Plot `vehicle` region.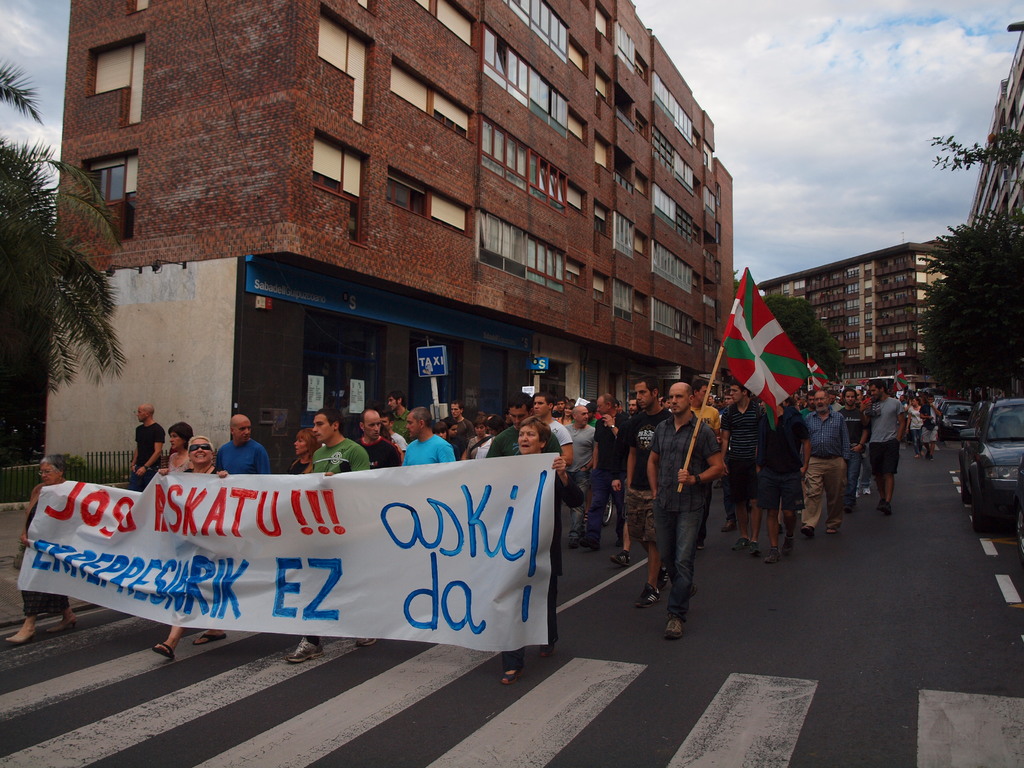
Plotted at x1=835 y1=373 x2=897 y2=400.
